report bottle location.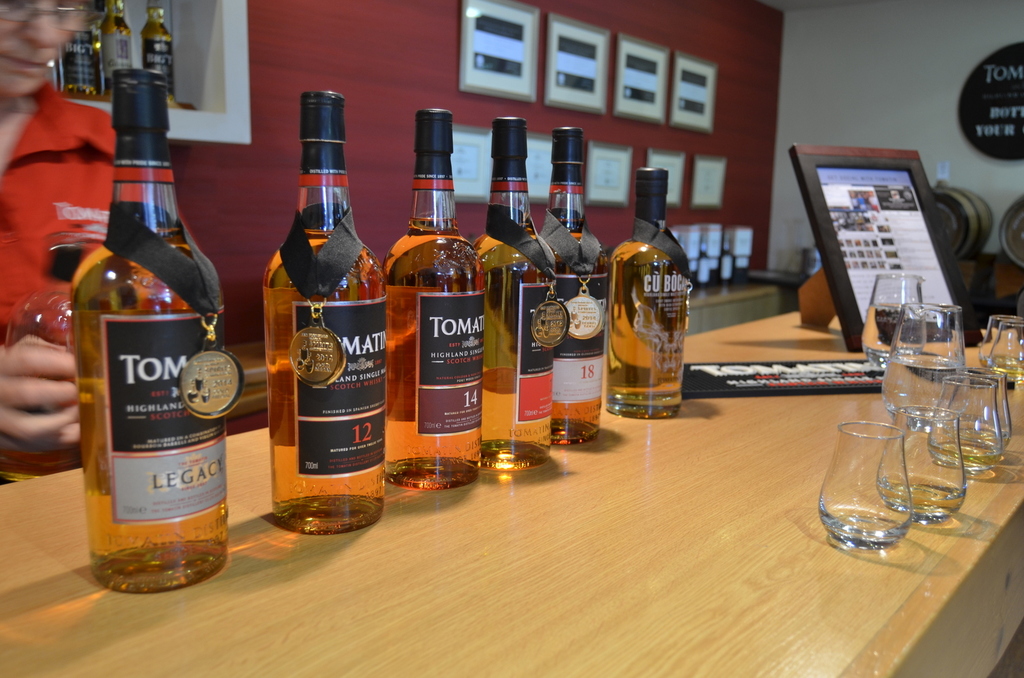
Report: [383, 109, 488, 503].
